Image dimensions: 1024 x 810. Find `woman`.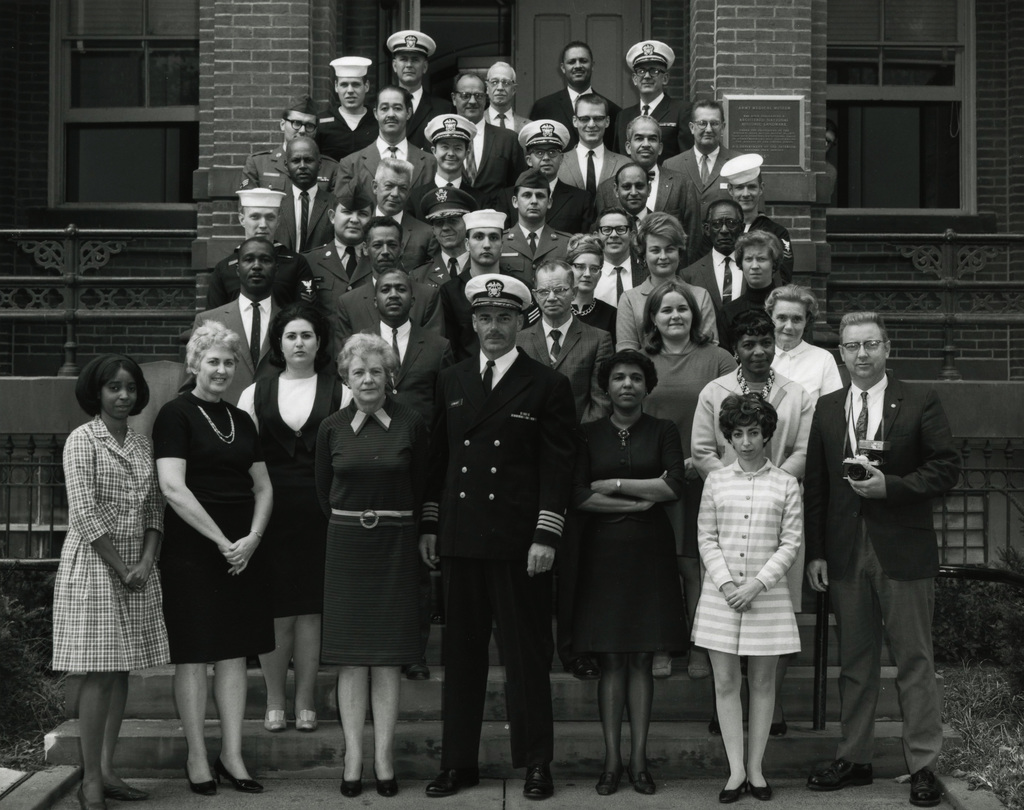
crop(51, 353, 170, 809).
